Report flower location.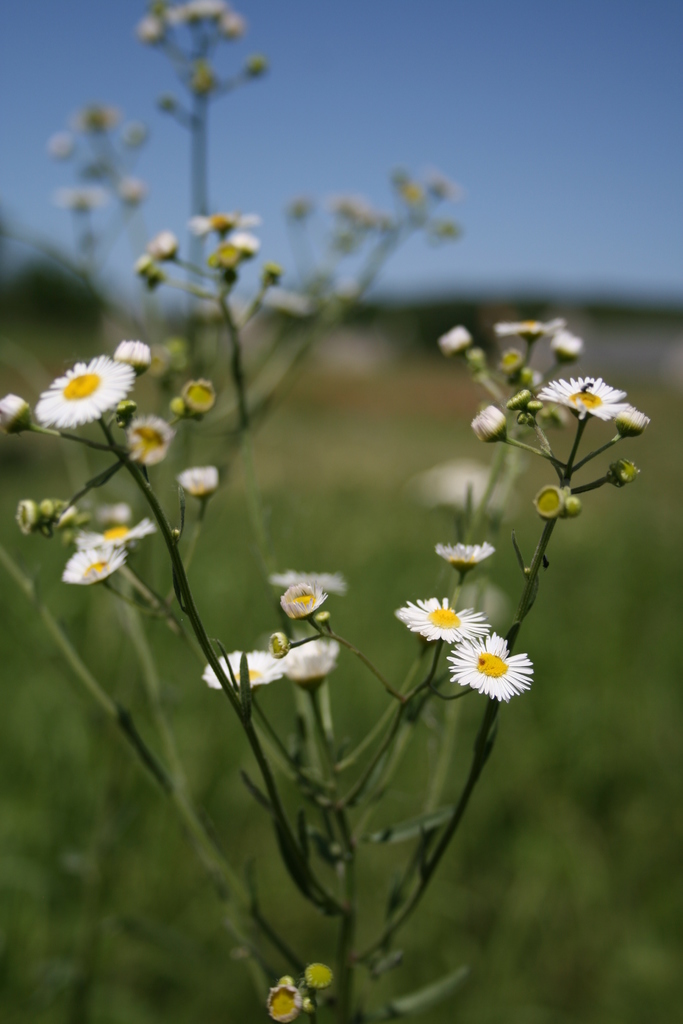
Report: (left=471, top=407, right=511, bottom=447).
